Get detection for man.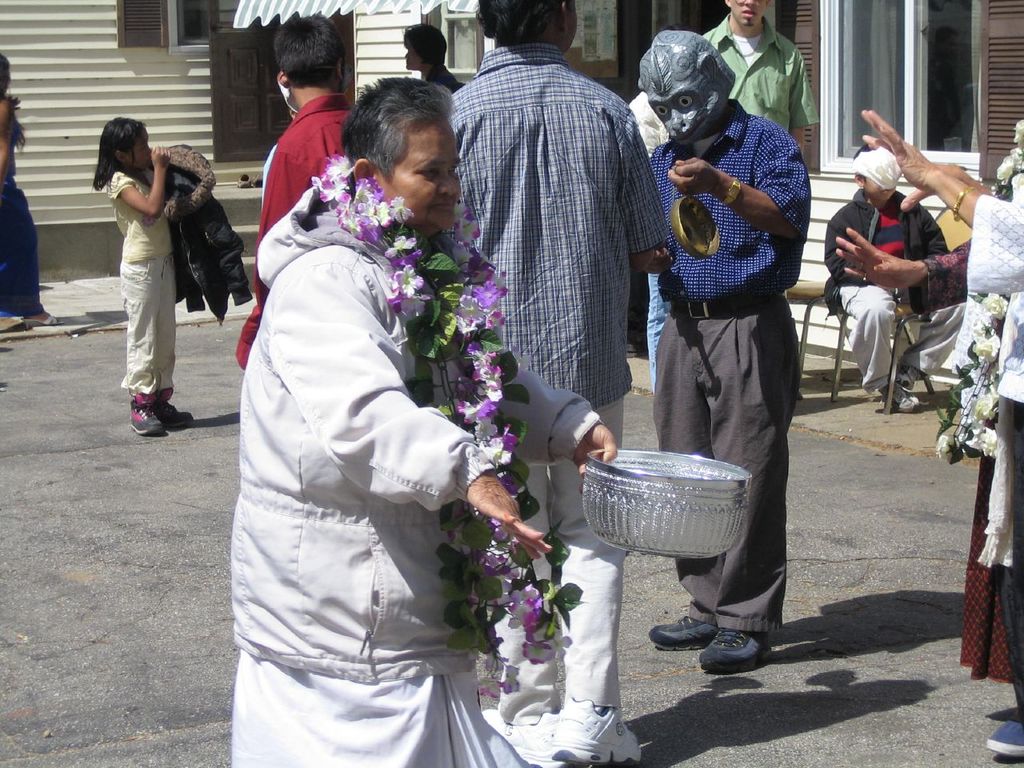
Detection: <box>700,0,820,166</box>.
